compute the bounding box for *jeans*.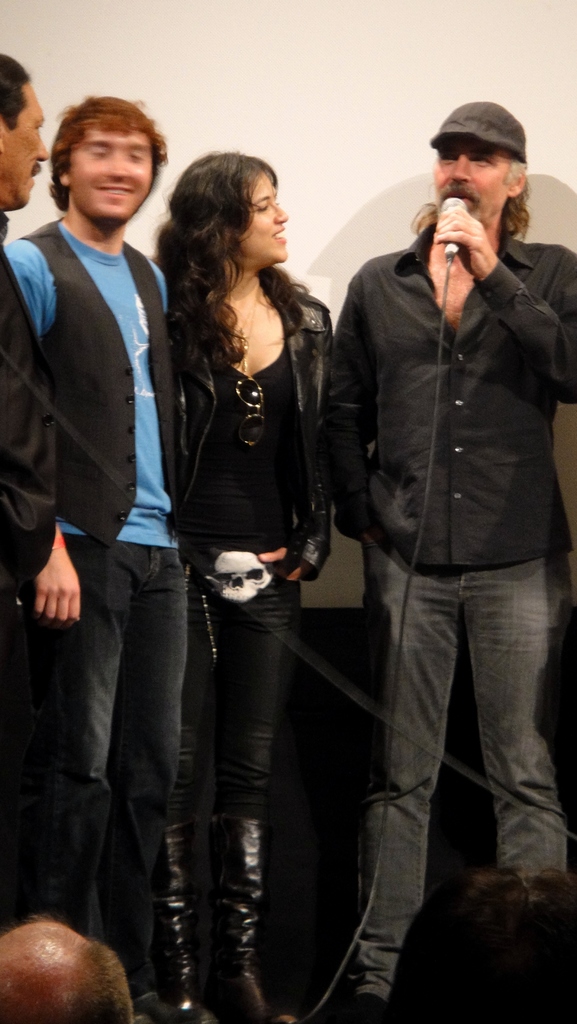
select_region(324, 525, 576, 999).
